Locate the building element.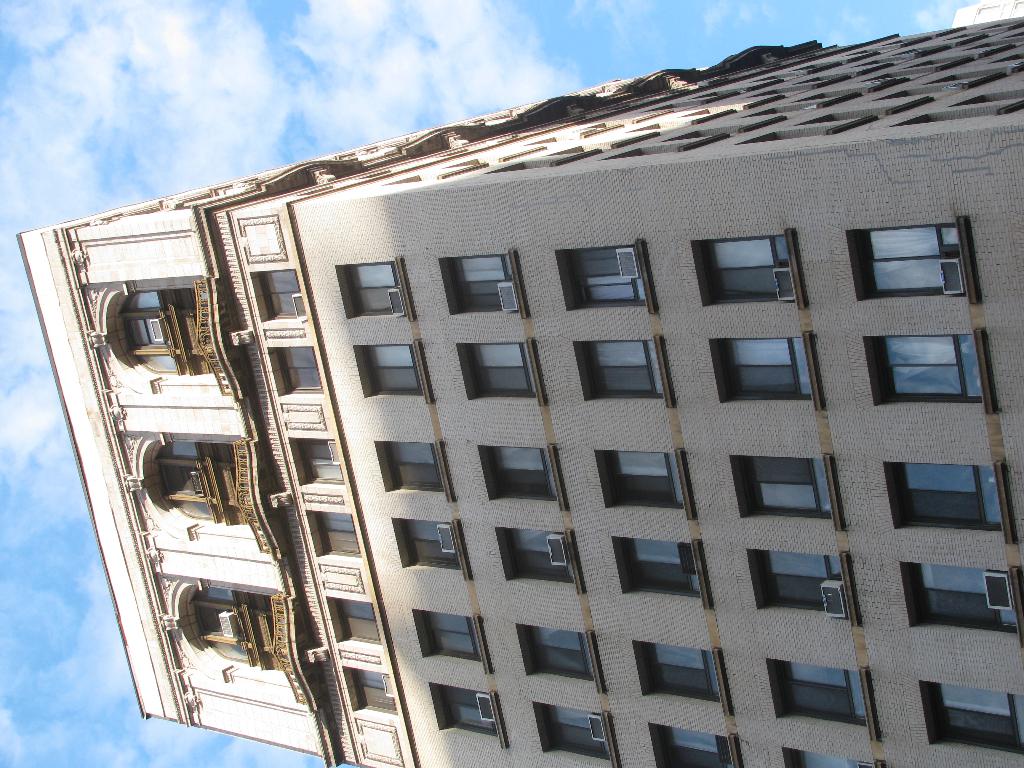
Element bbox: {"x1": 17, "y1": 4, "x2": 1023, "y2": 767}.
